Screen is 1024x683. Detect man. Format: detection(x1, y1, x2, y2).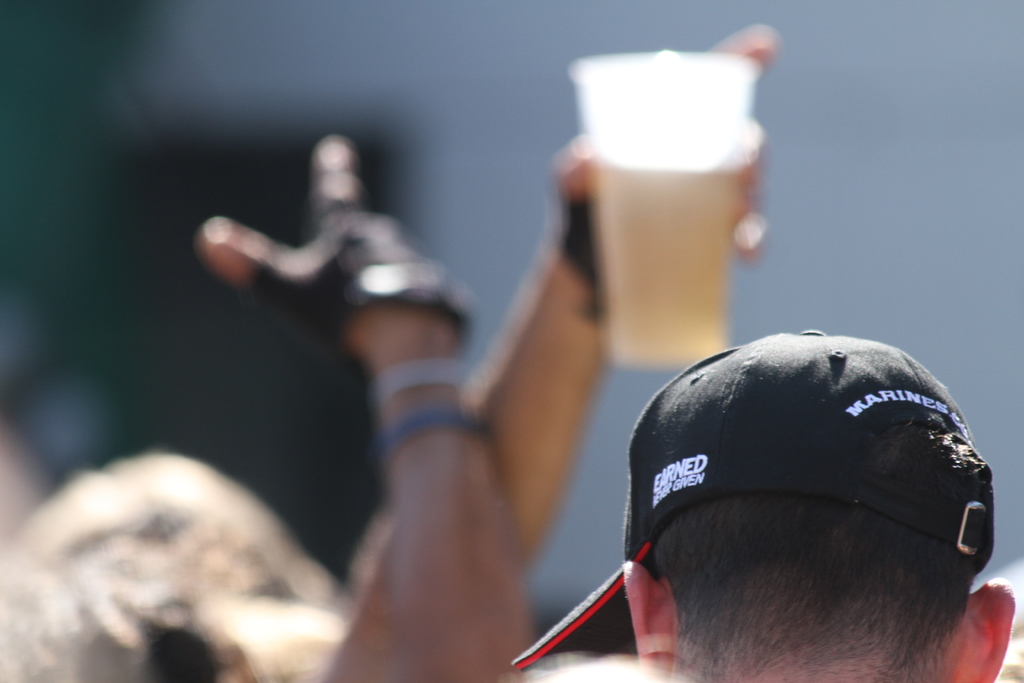
detection(507, 324, 1021, 682).
